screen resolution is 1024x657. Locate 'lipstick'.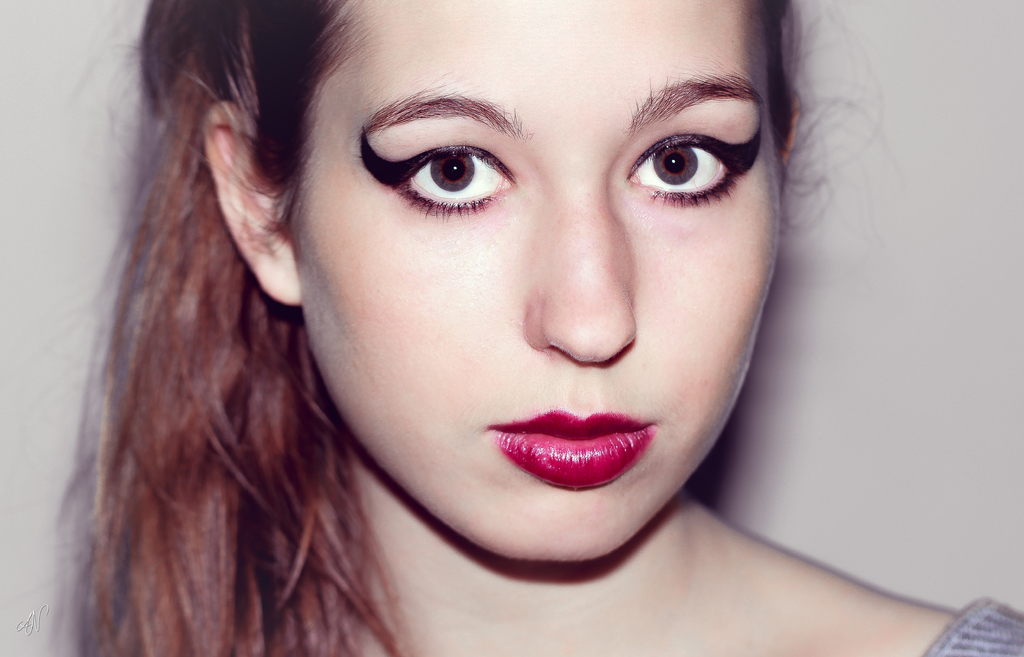
region(485, 406, 649, 493).
